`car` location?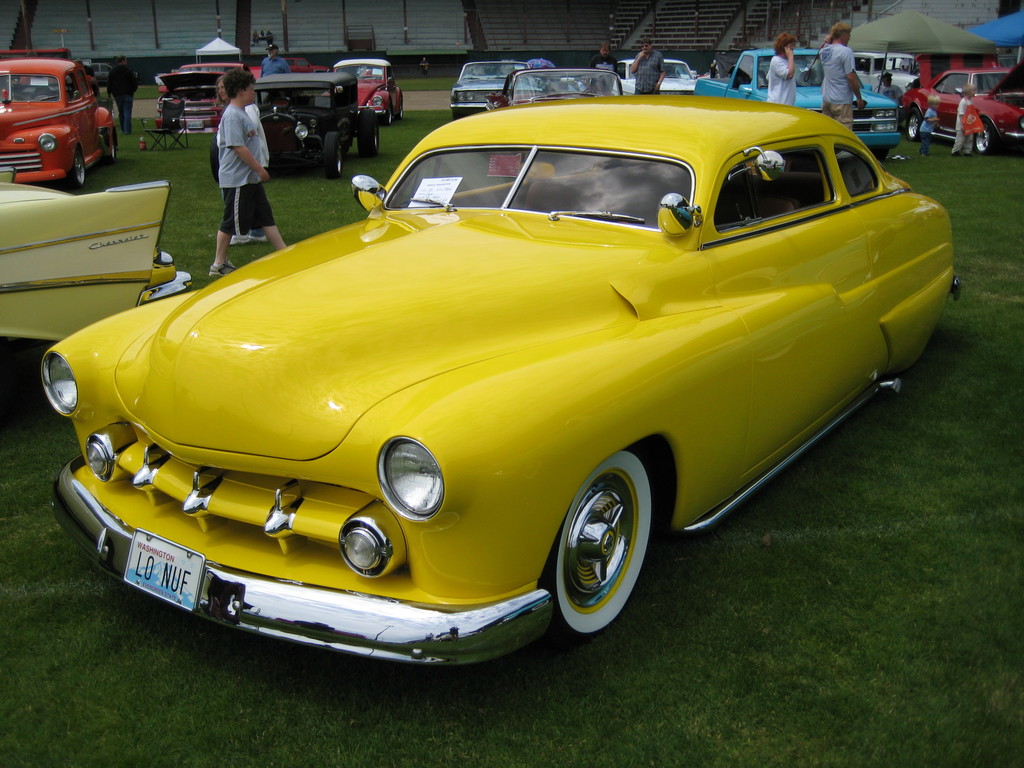
box(329, 54, 400, 127)
